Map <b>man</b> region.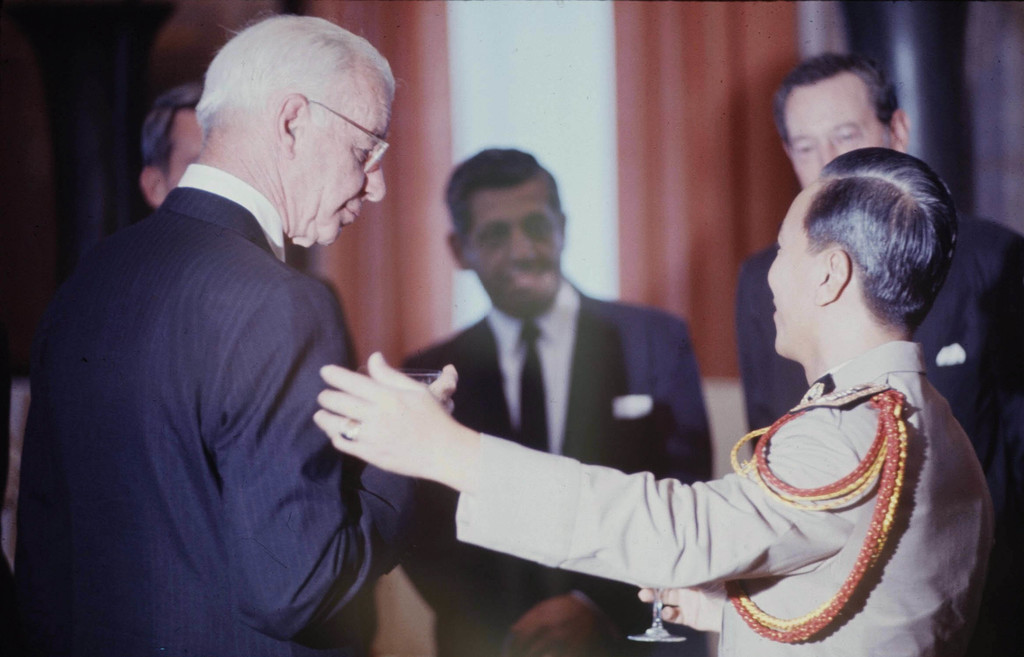
Mapped to locate(22, 18, 450, 656).
